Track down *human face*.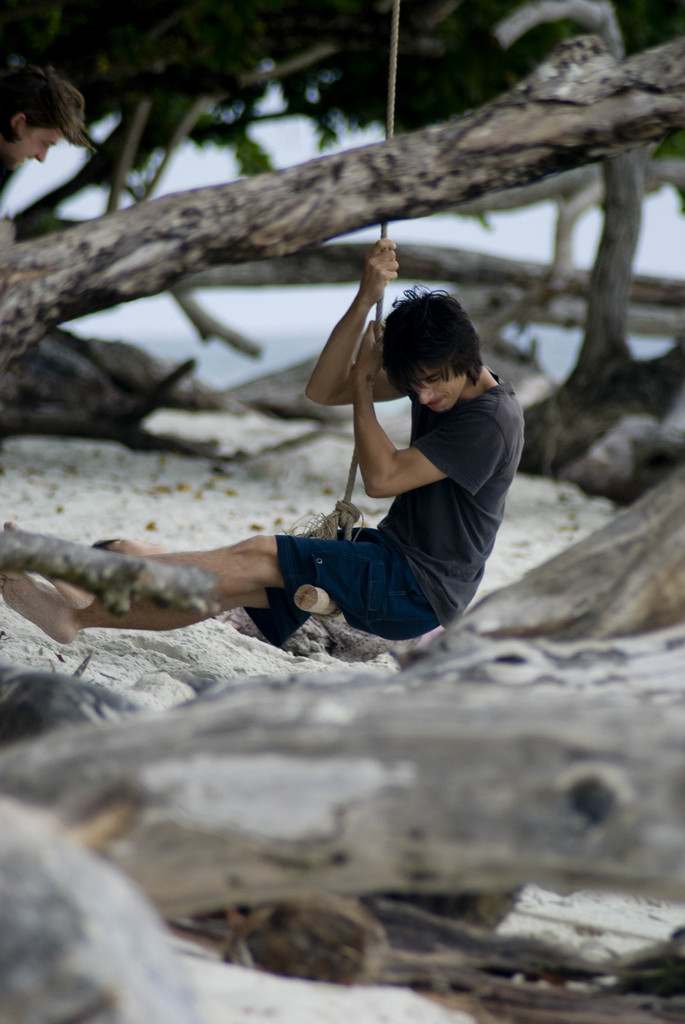
Tracked to bbox=[407, 364, 468, 417].
